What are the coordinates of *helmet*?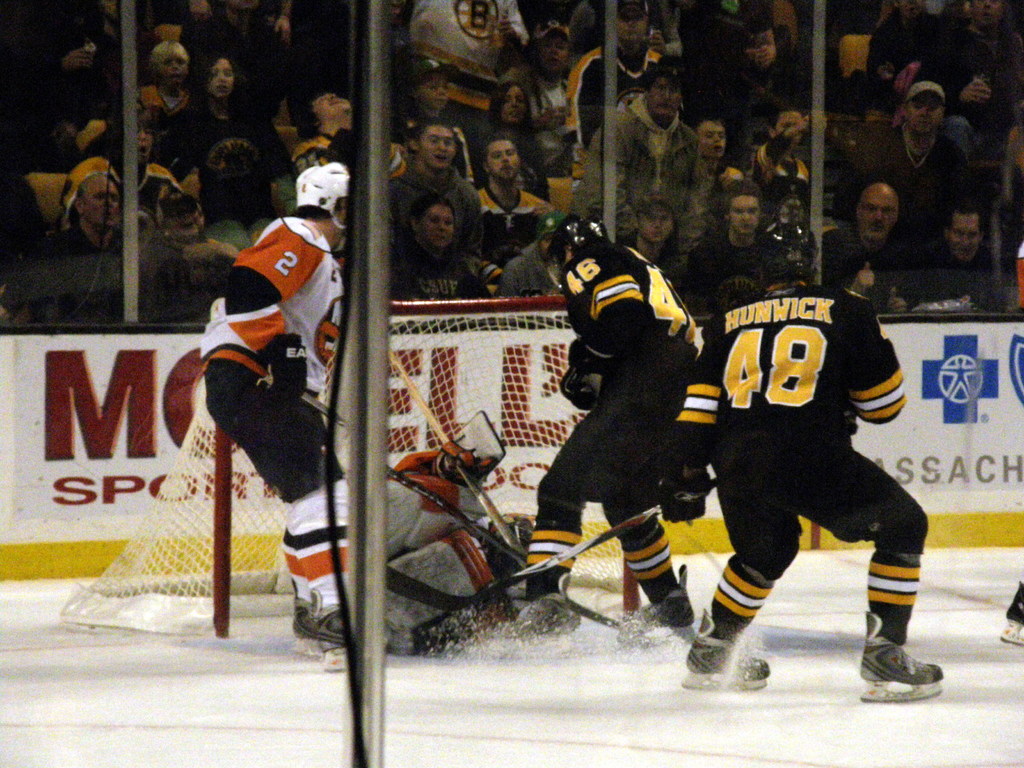
545,211,608,292.
